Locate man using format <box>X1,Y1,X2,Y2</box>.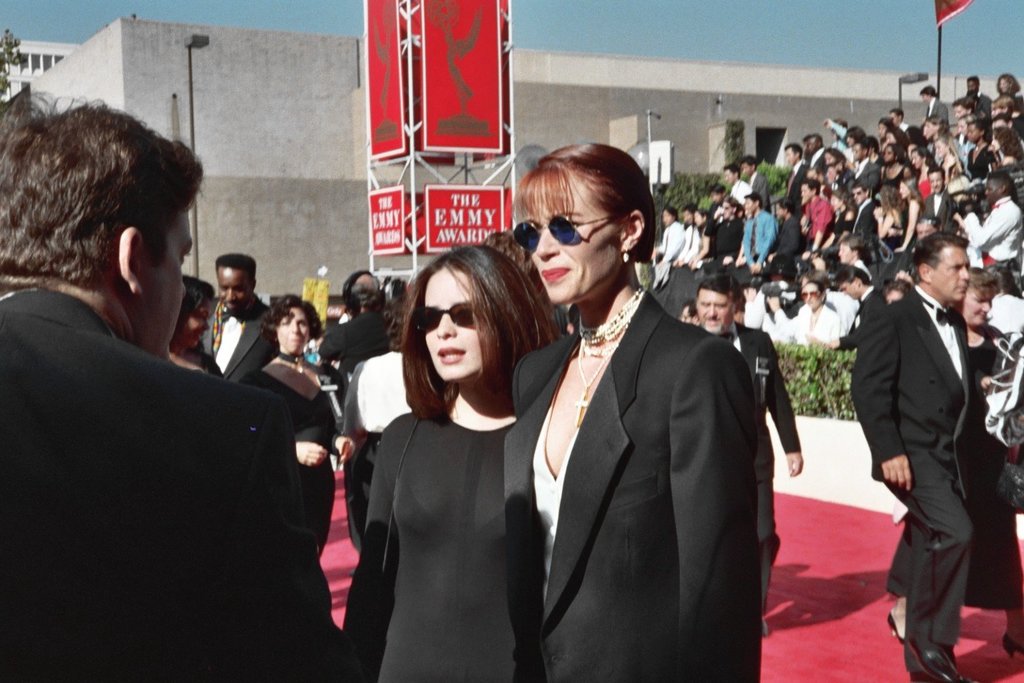
<box>198,248,276,382</box>.
